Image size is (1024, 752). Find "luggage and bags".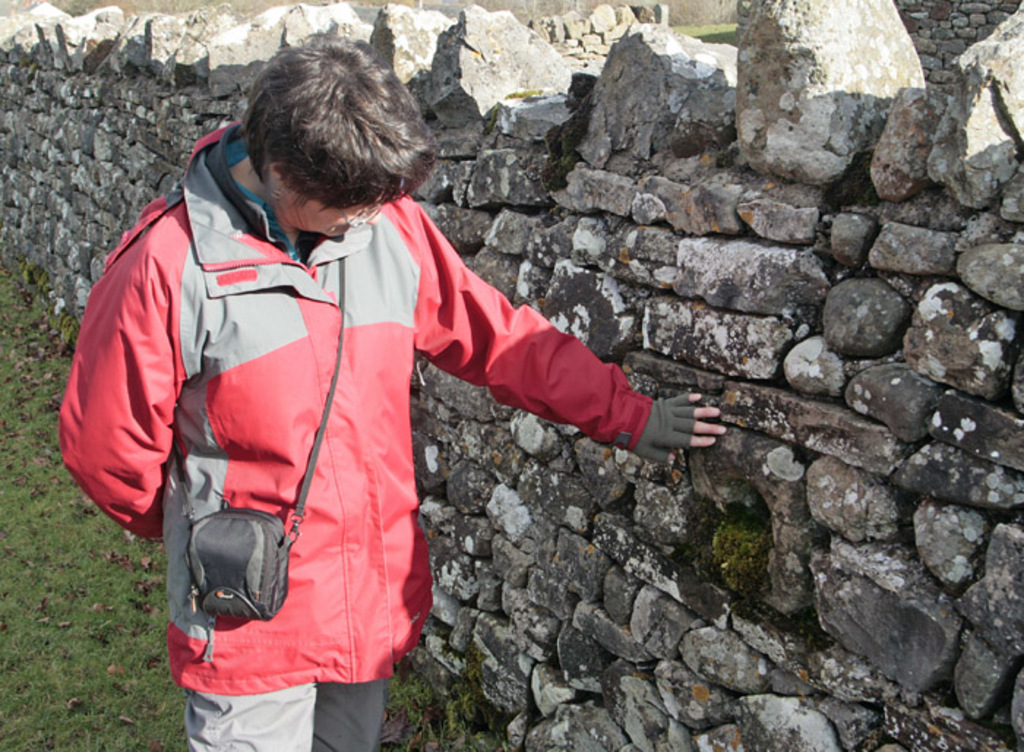
x1=162 y1=262 x2=347 y2=614.
